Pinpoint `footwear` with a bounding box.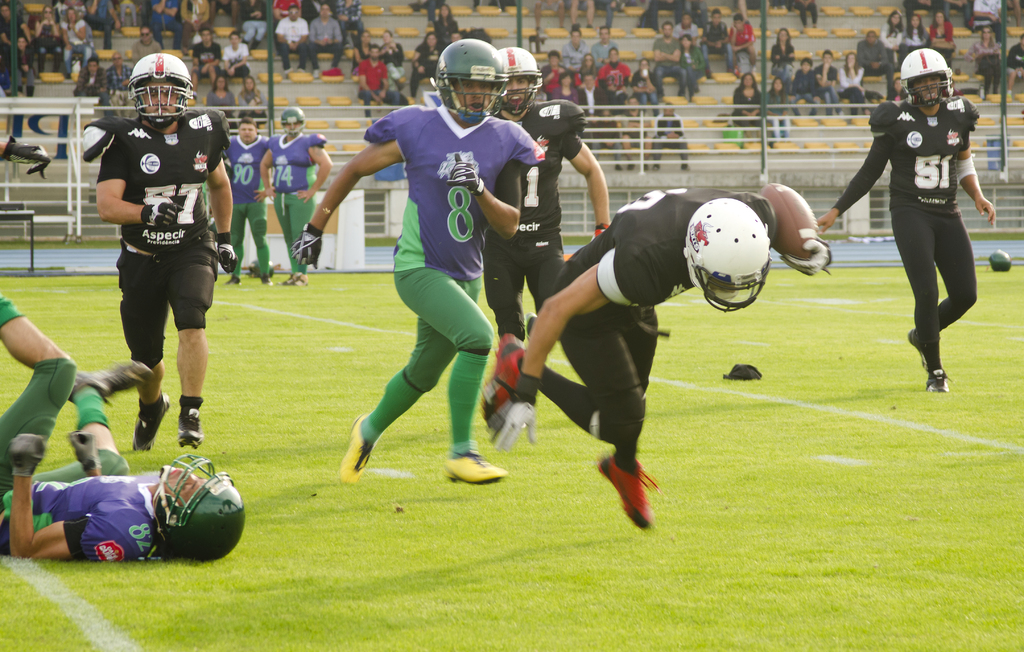
[left=68, top=357, right=152, bottom=399].
